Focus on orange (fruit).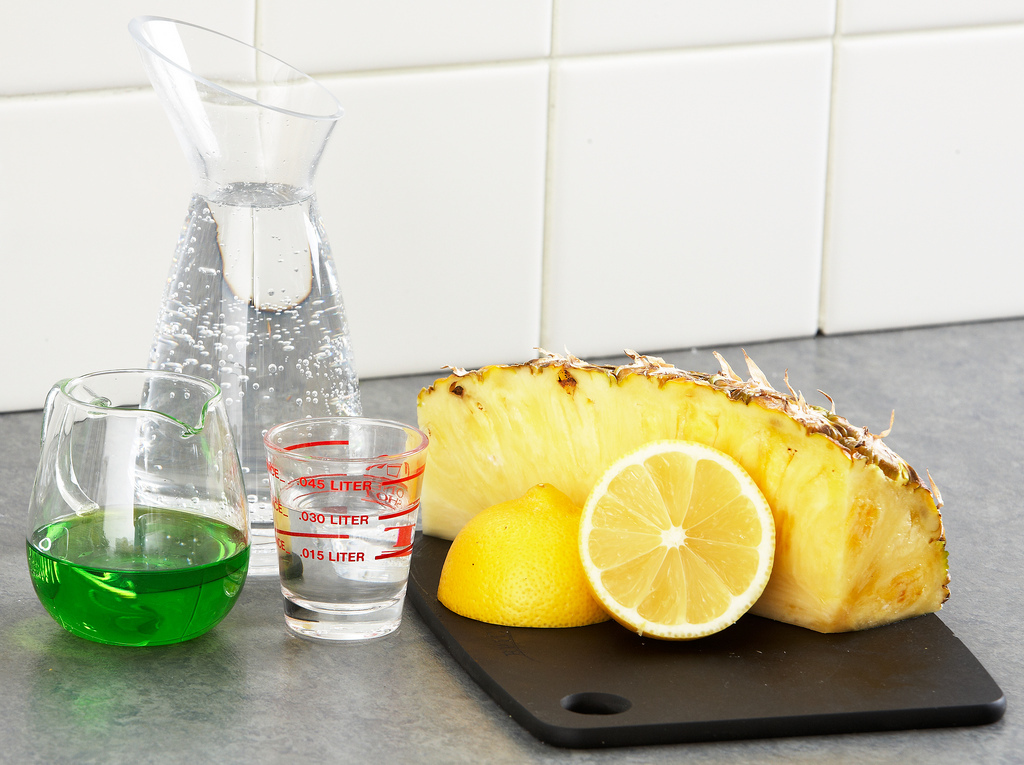
Focused at bbox=(549, 439, 799, 659).
